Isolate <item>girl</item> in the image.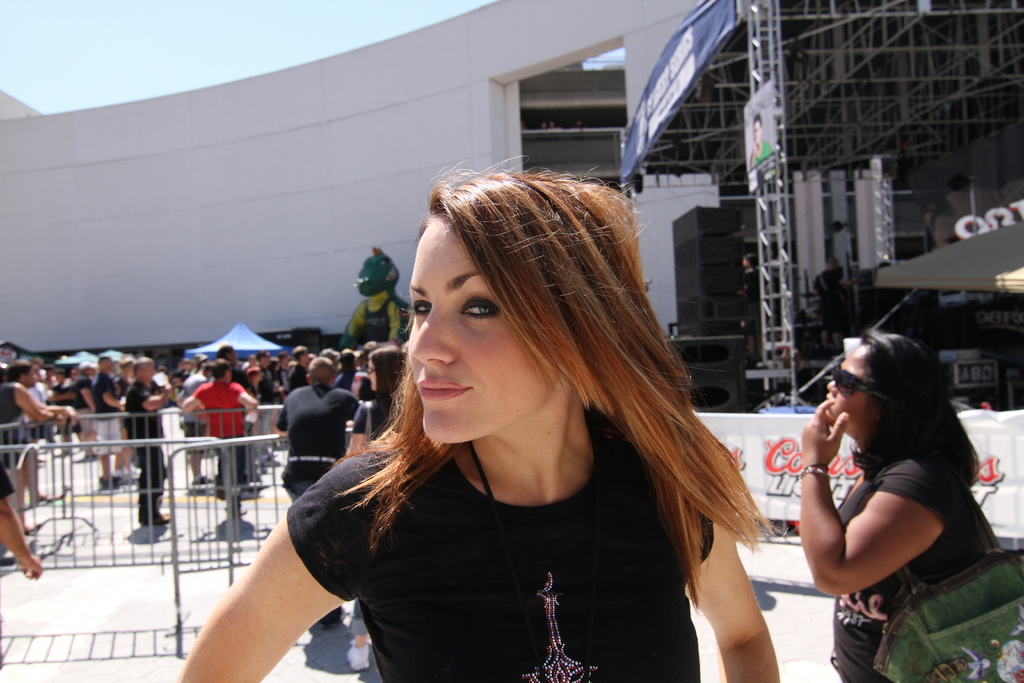
Isolated region: BBox(171, 174, 787, 682).
